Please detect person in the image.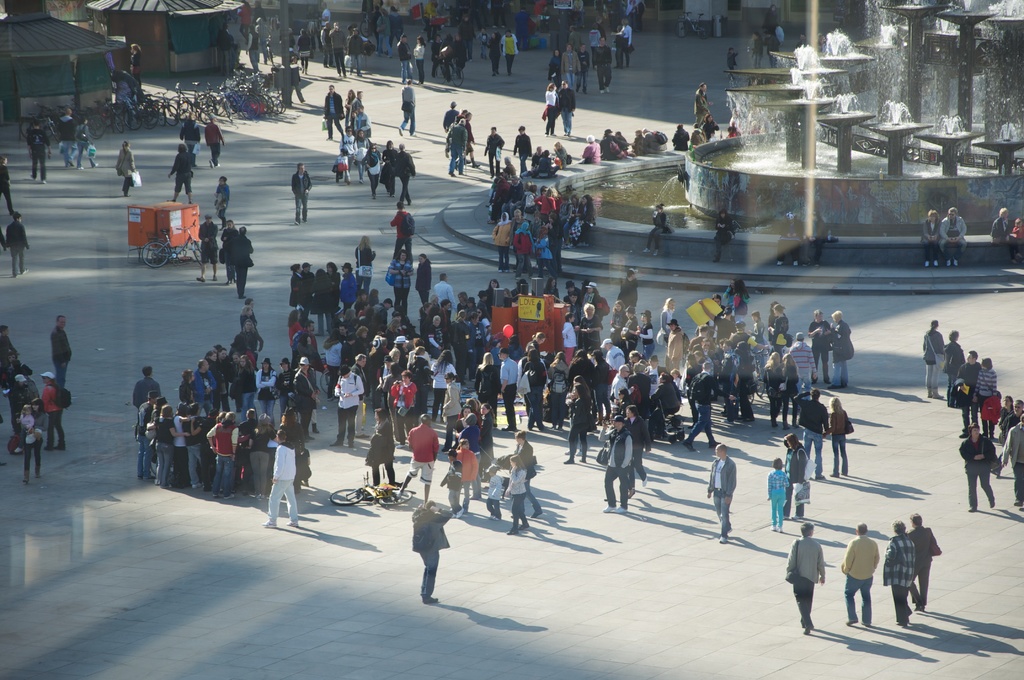
(left=452, top=33, right=467, bottom=79).
